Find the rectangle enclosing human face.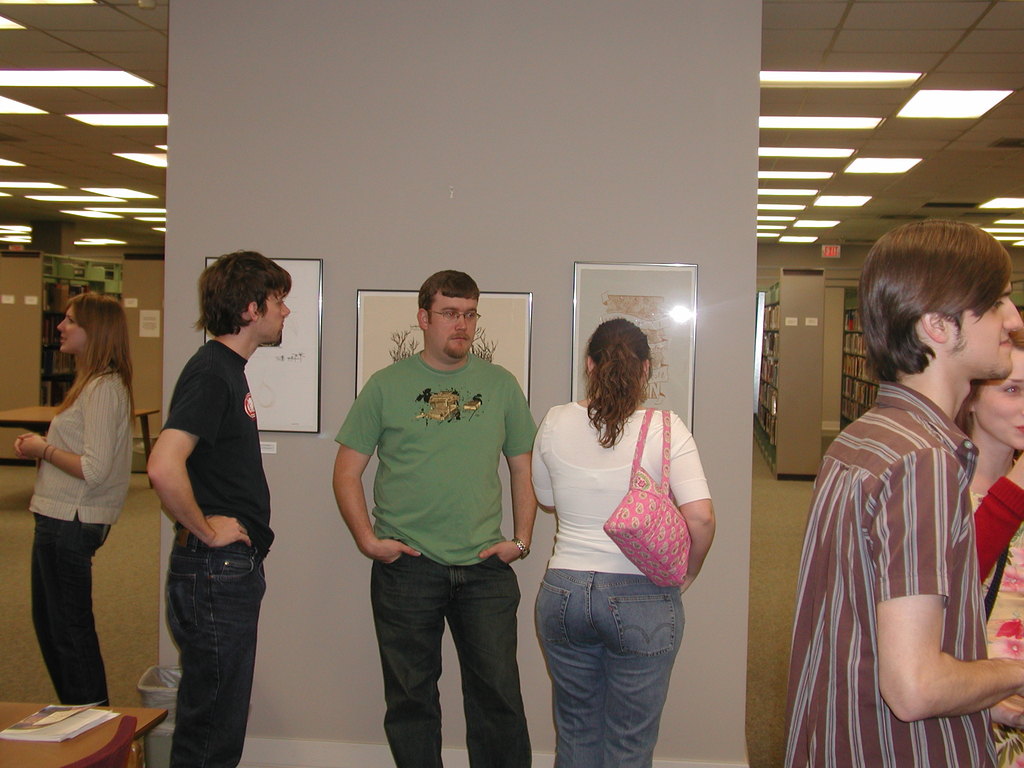
locate(956, 274, 1023, 383).
